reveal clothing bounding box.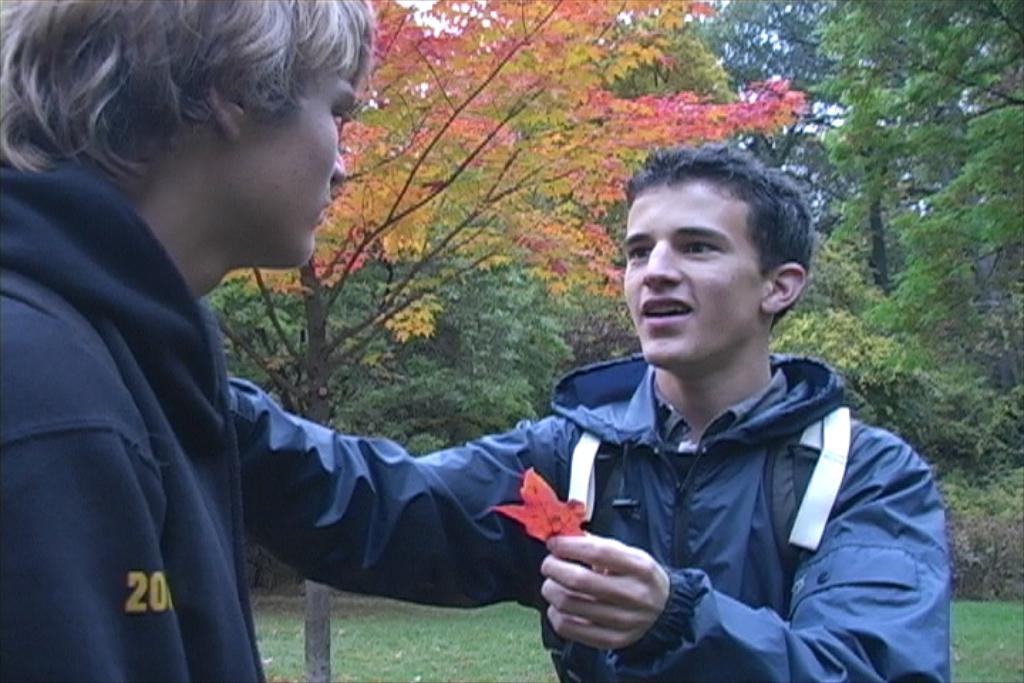
Revealed: 230,346,966,682.
